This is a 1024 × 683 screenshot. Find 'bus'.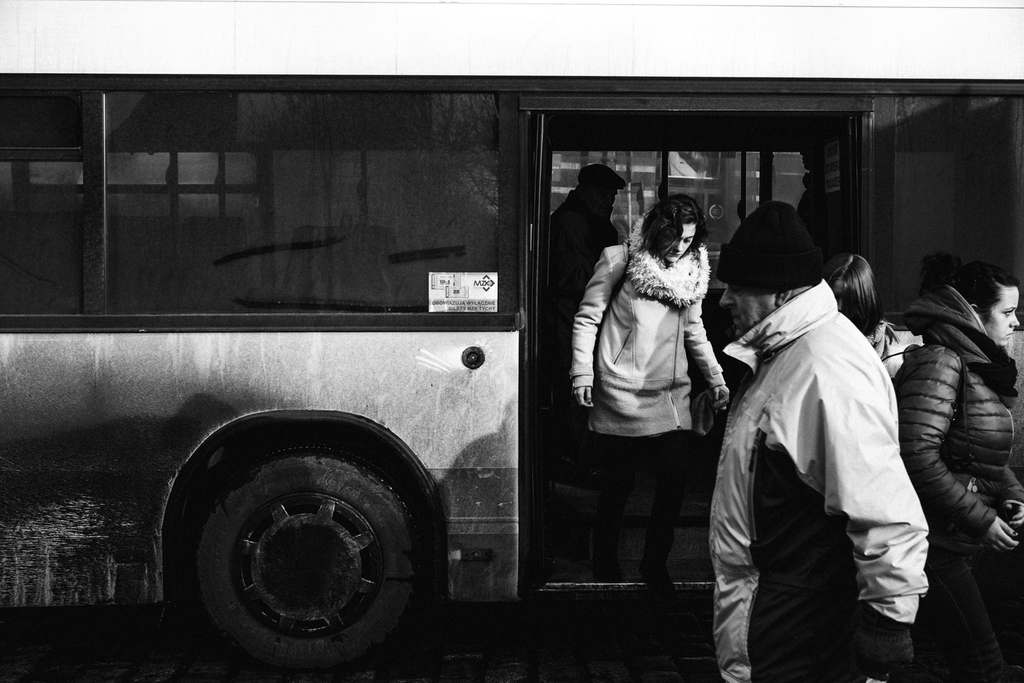
Bounding box: pyautogui.locateOnScreen(0, 74, 1023, 682).
